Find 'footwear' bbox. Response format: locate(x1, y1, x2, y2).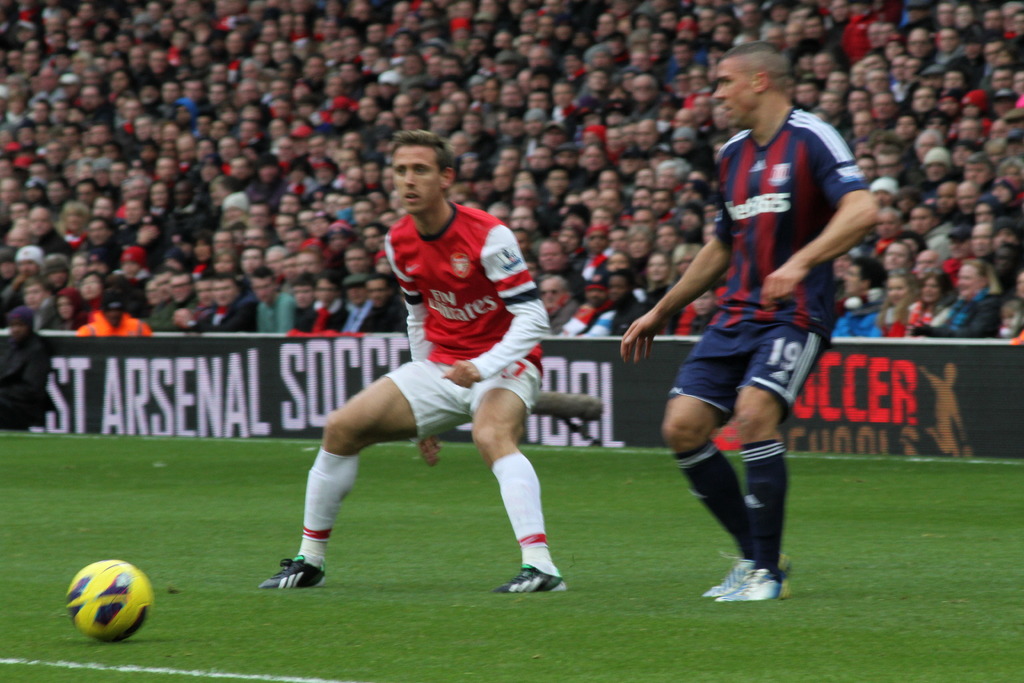
locate(260, 548, 326, 592).
